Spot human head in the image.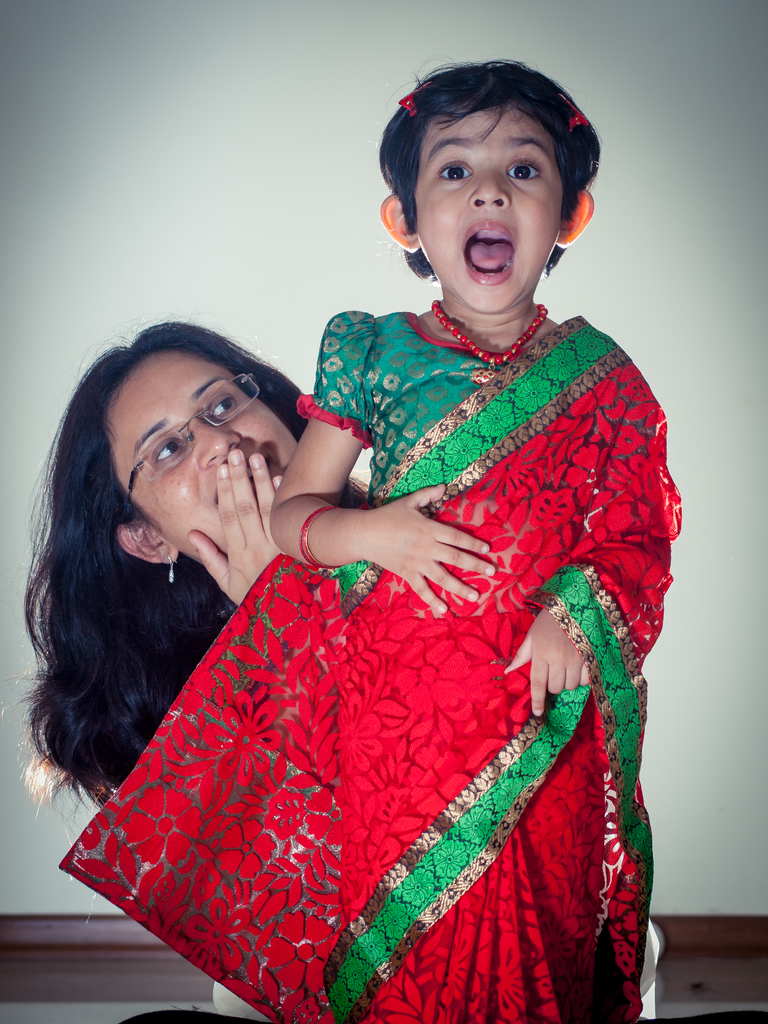
human head found at 377/52/594/318.
